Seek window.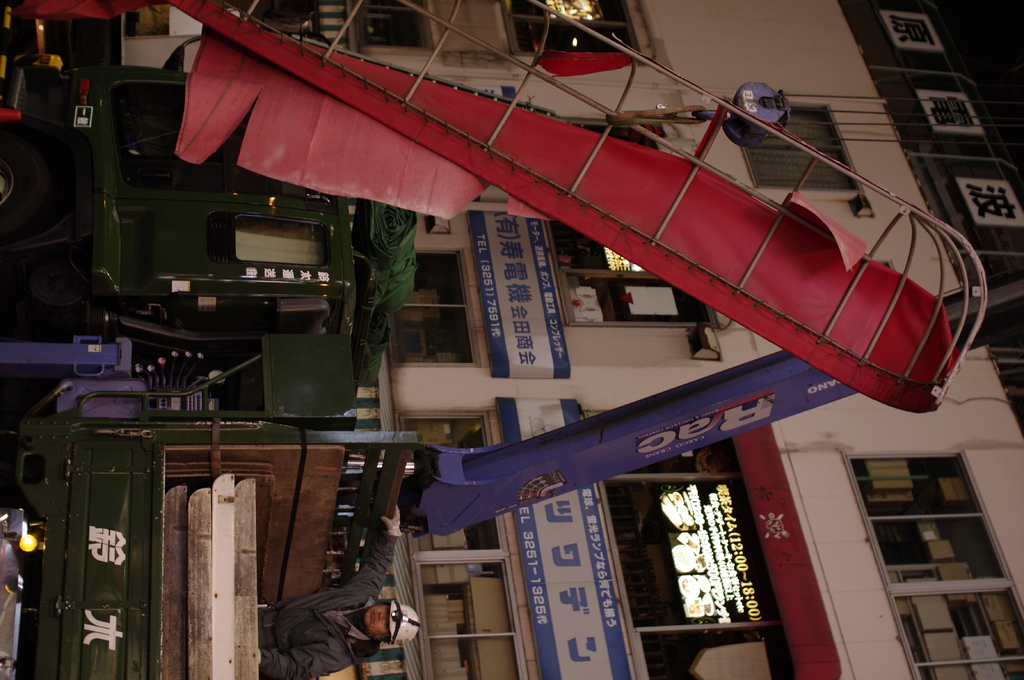
[739, 104, 861, 193].
